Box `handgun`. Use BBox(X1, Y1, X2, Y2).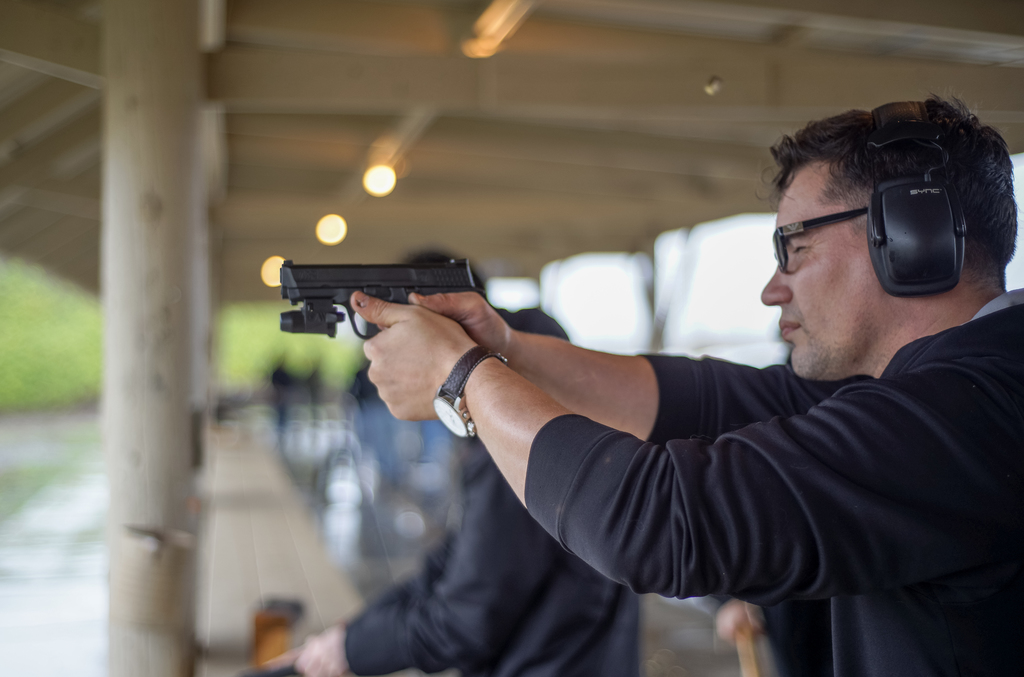
BBox(277, 257, 482, 340).
